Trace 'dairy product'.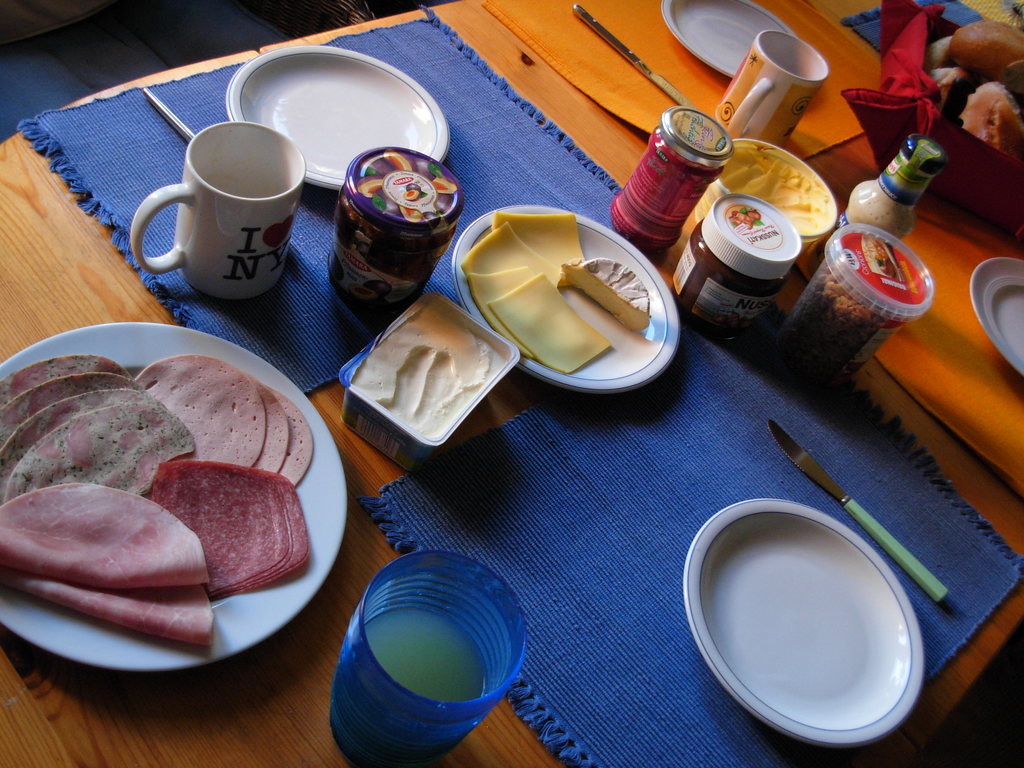
Traced to region(0, 380, 143, 500).
